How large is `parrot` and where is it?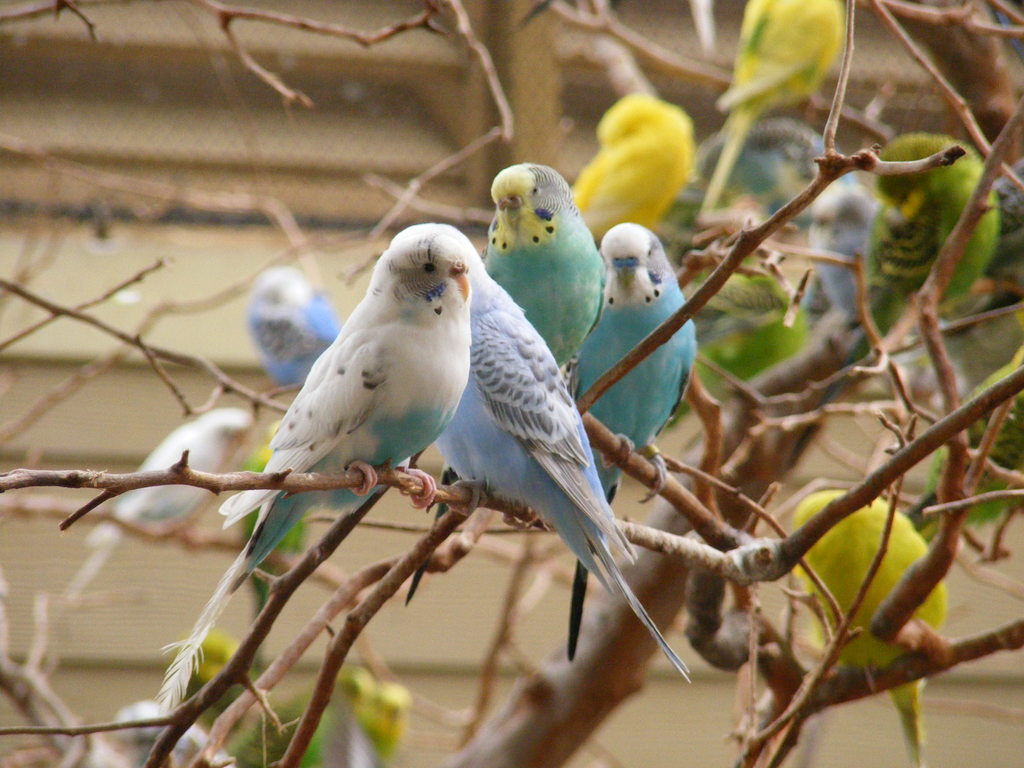
Bounding box: region(710, 0, 849, 219).
